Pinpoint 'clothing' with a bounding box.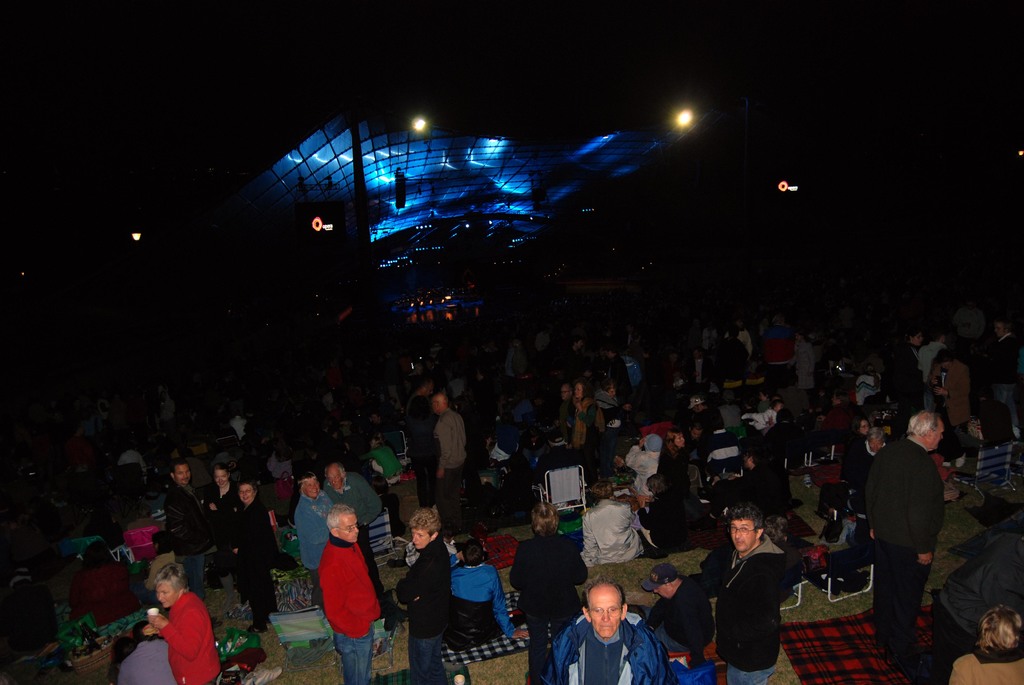
<bbox>3, 577, 56, 651</bbox>.
